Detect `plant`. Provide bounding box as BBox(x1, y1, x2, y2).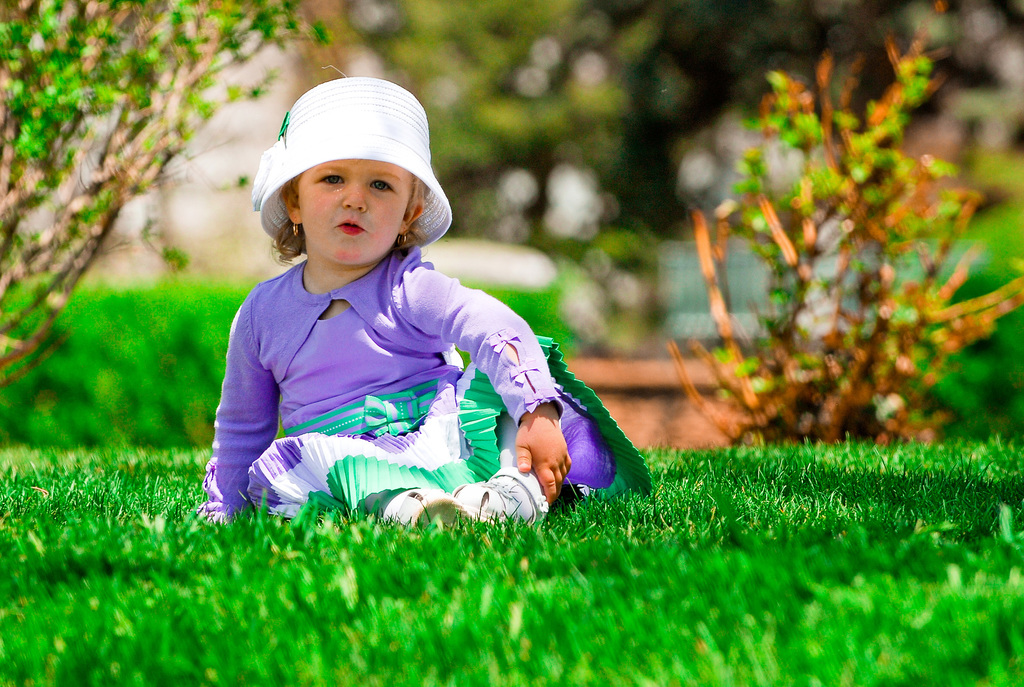
BBox(669, 0, 1023, 448).
